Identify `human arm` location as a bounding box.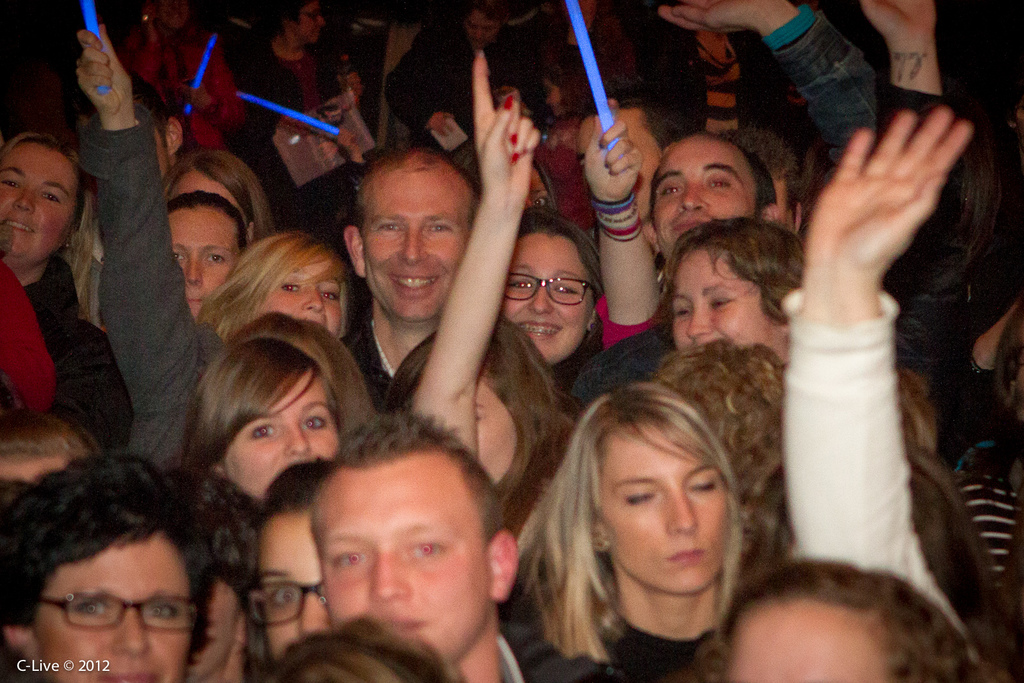
left=538, top=634, right=623, bottom=682.
